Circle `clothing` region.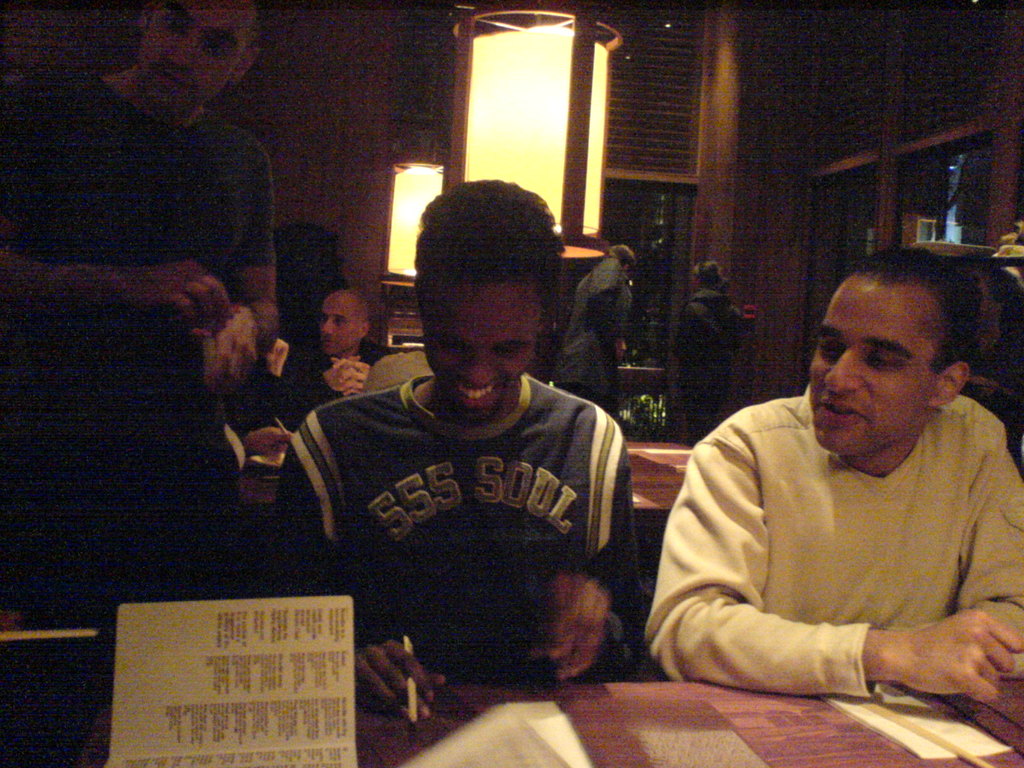
Region: 637,381,1023,703.
